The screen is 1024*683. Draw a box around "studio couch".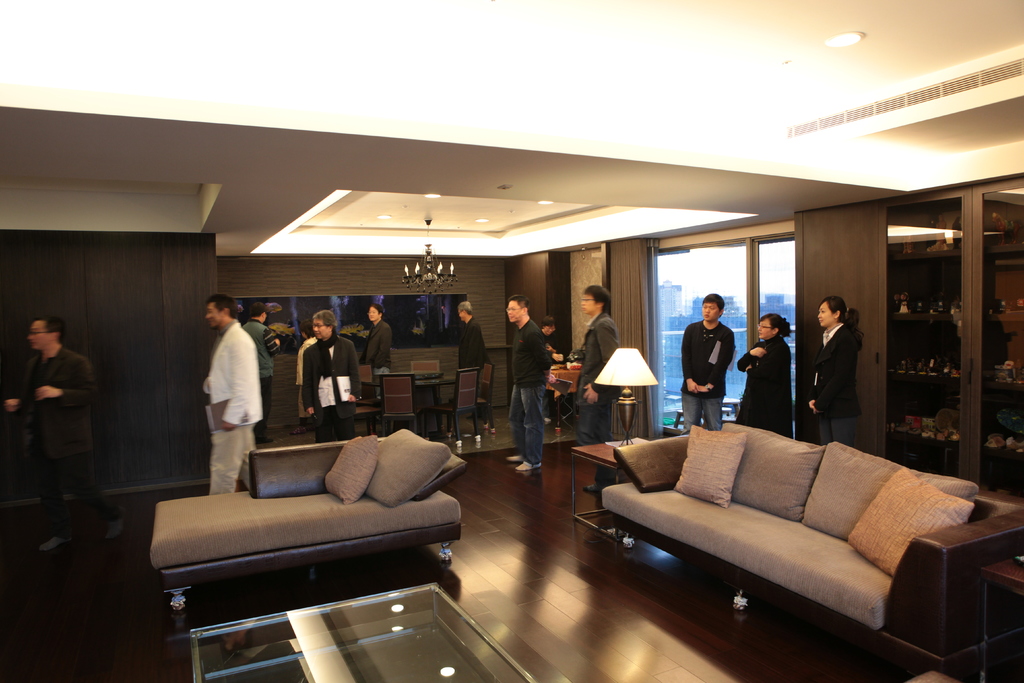
577, 408, 1023, 682.
